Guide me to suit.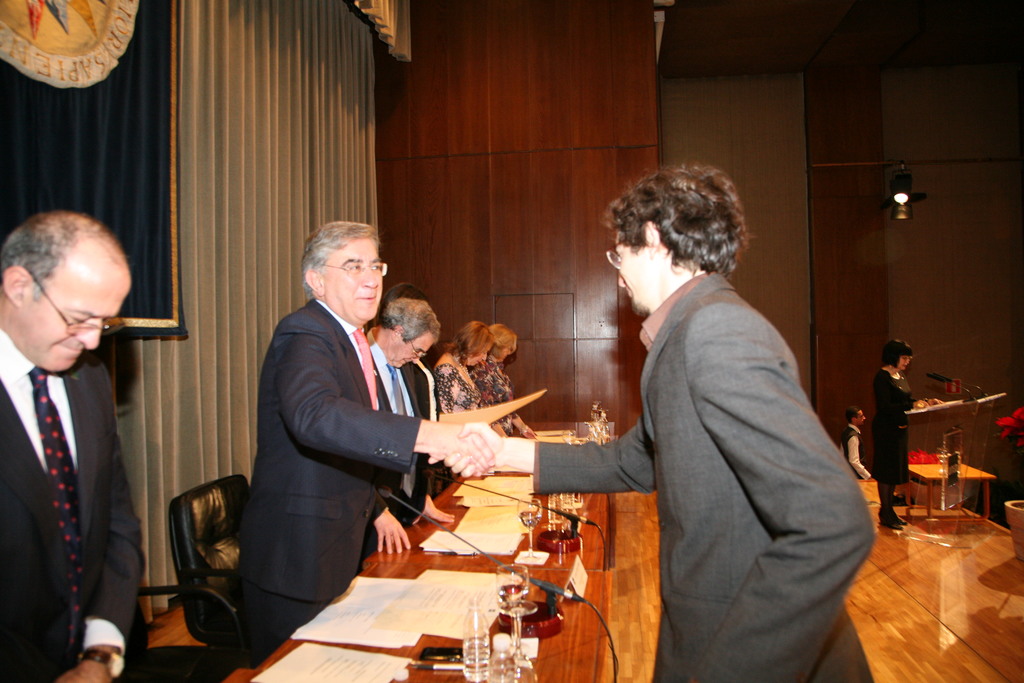
Guidance: <region>368, 327, 425, 555</region>.
